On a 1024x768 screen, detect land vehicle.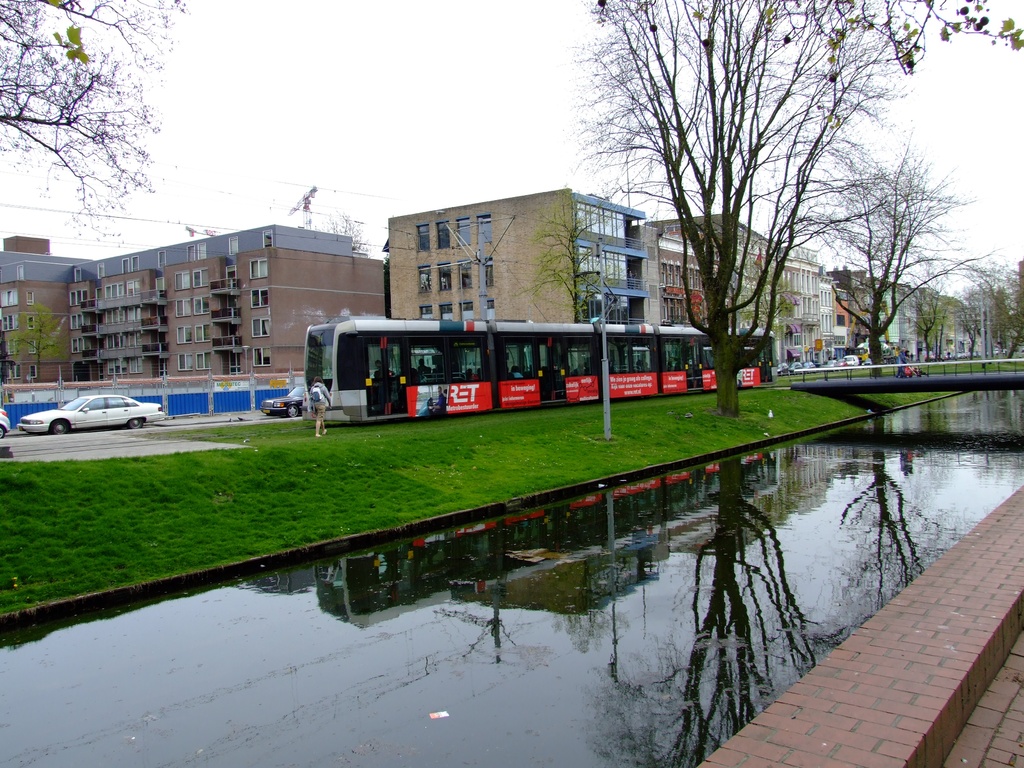
x1=846, y1=355, x2=858, y2=367.
